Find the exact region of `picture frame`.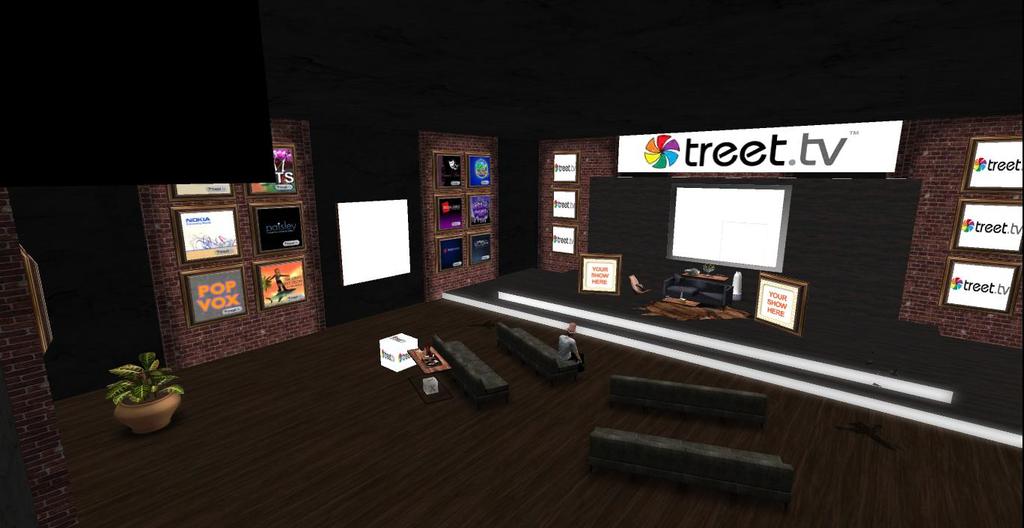
Exact region: {"x1": 970, "y1": 127, "x2": 1023, "y2": 192}.
